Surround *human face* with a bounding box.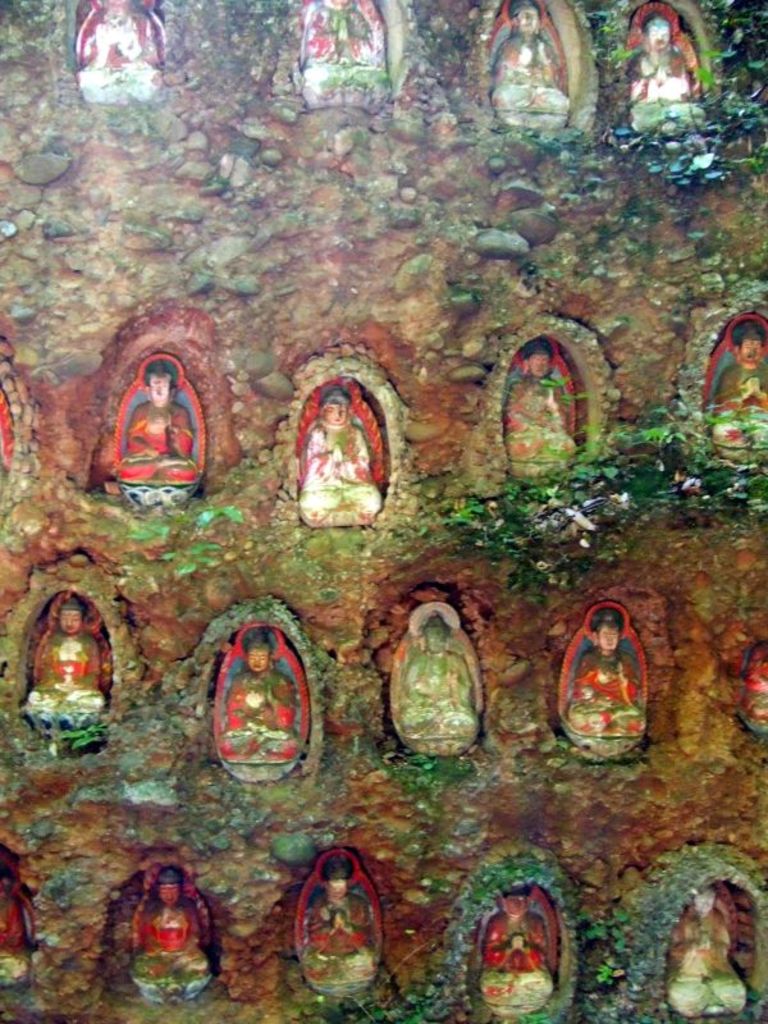
bbox(603, 627, 616, 648).
